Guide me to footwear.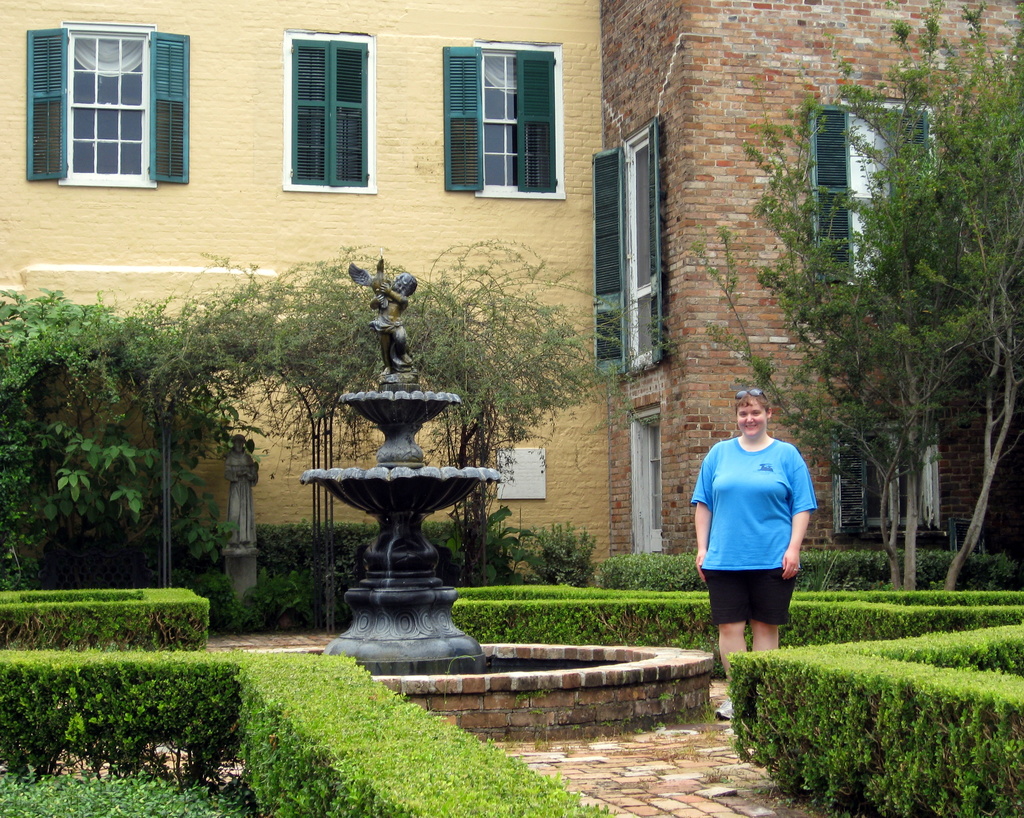
Guidance: (718,698,732,717).
